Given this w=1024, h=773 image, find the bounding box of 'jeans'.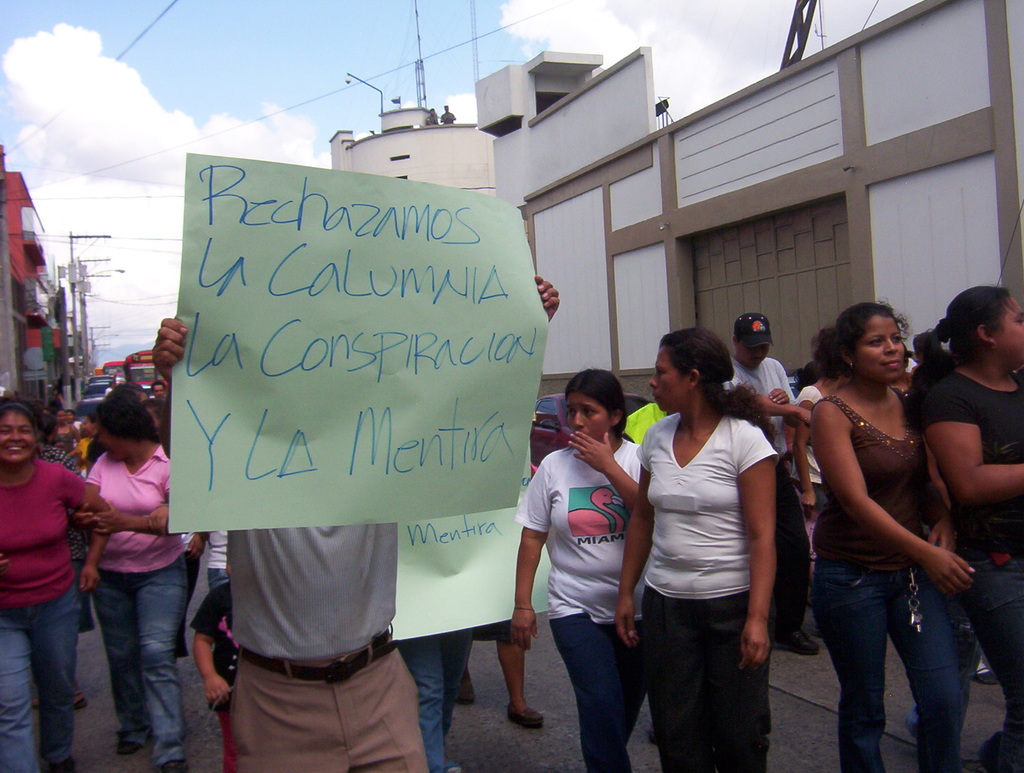
box=[0, 592, 74, 772].
